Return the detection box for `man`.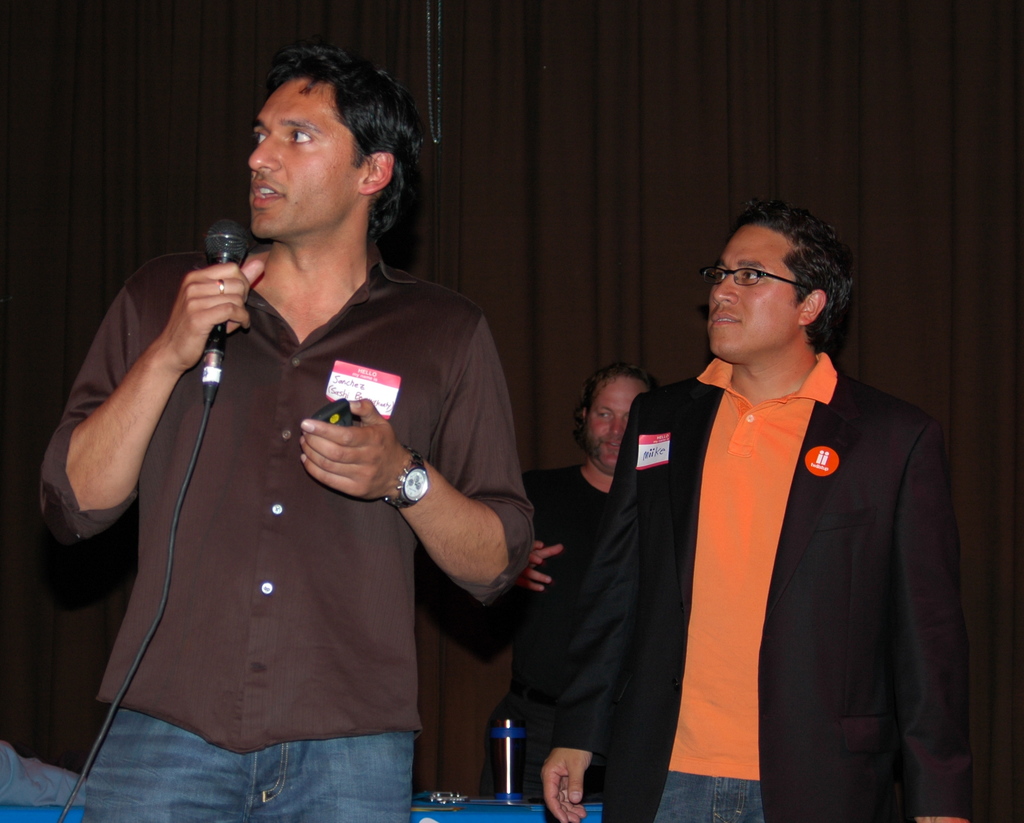
<region>483, 363, 650, 786</region>.
